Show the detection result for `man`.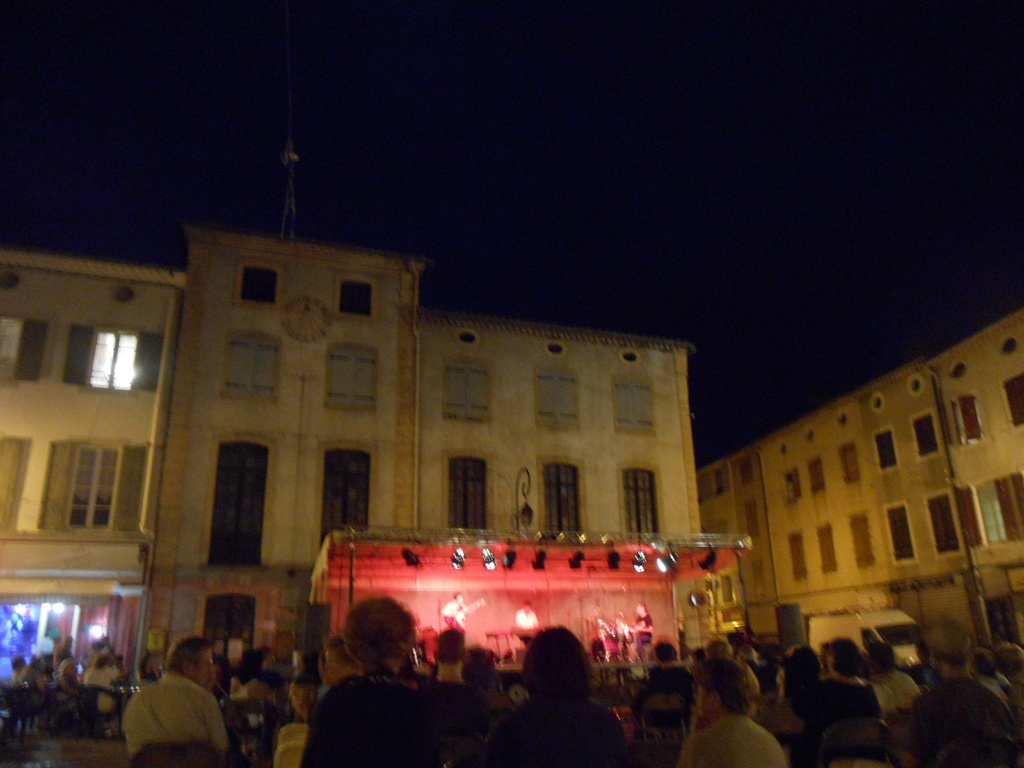
bbox=(323, 643, 367, 684).
